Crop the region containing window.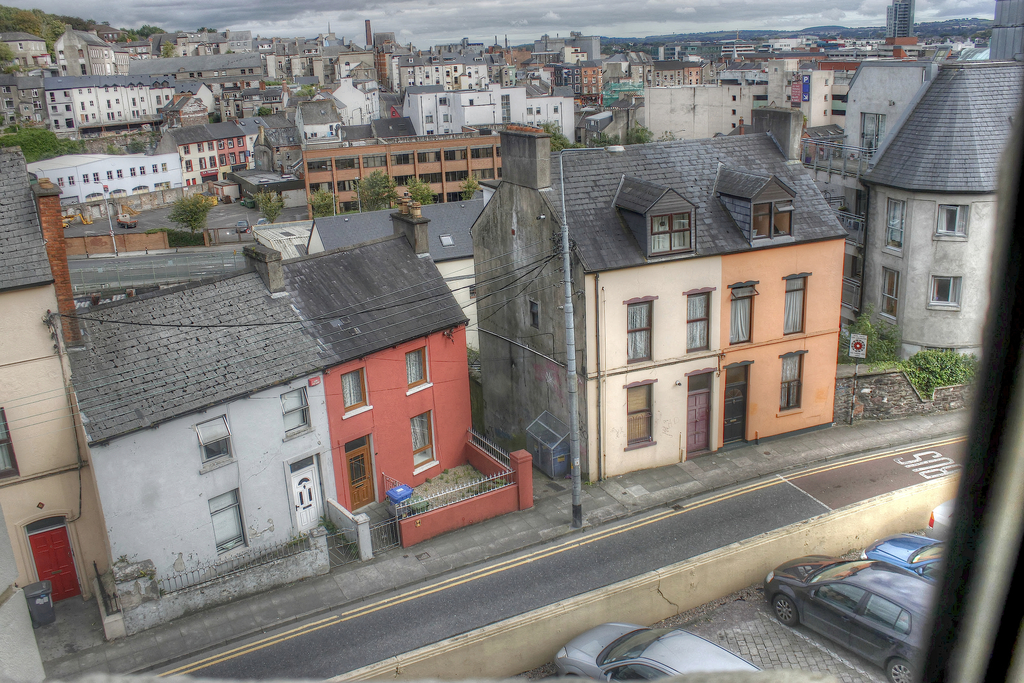
Crop region: [933, 203, 968, 243].
